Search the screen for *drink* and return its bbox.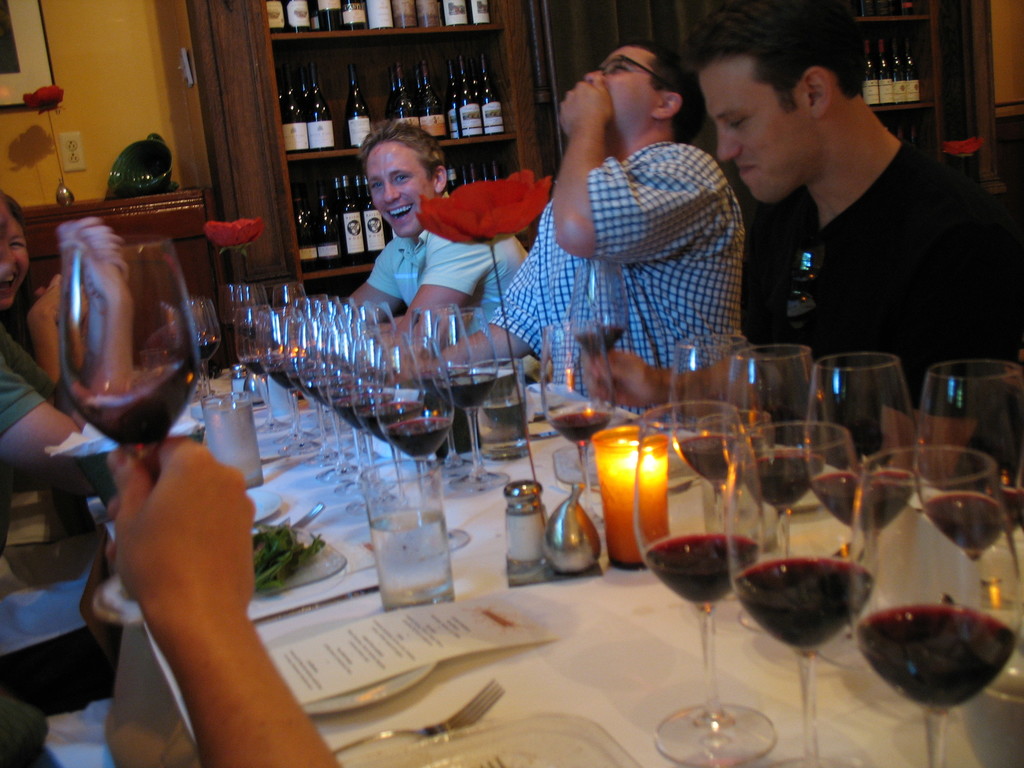
Found: rect(204, 401, 264, 487).
